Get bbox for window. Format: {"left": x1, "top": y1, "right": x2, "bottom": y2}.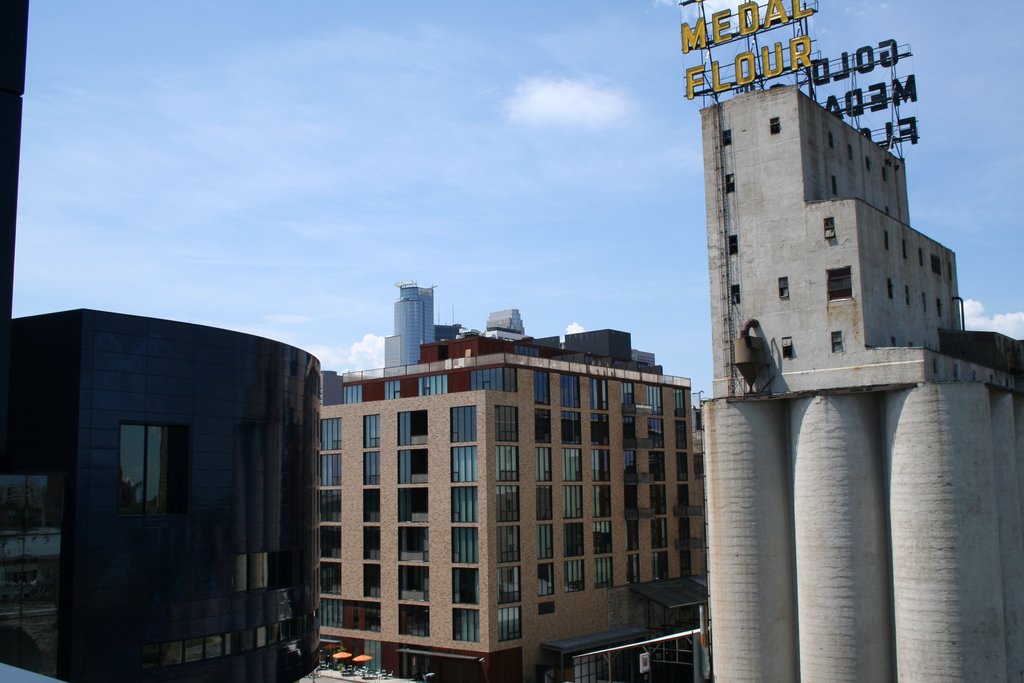
{"left": 536, "top": 526, "right": 555, "bottom": 561}.
